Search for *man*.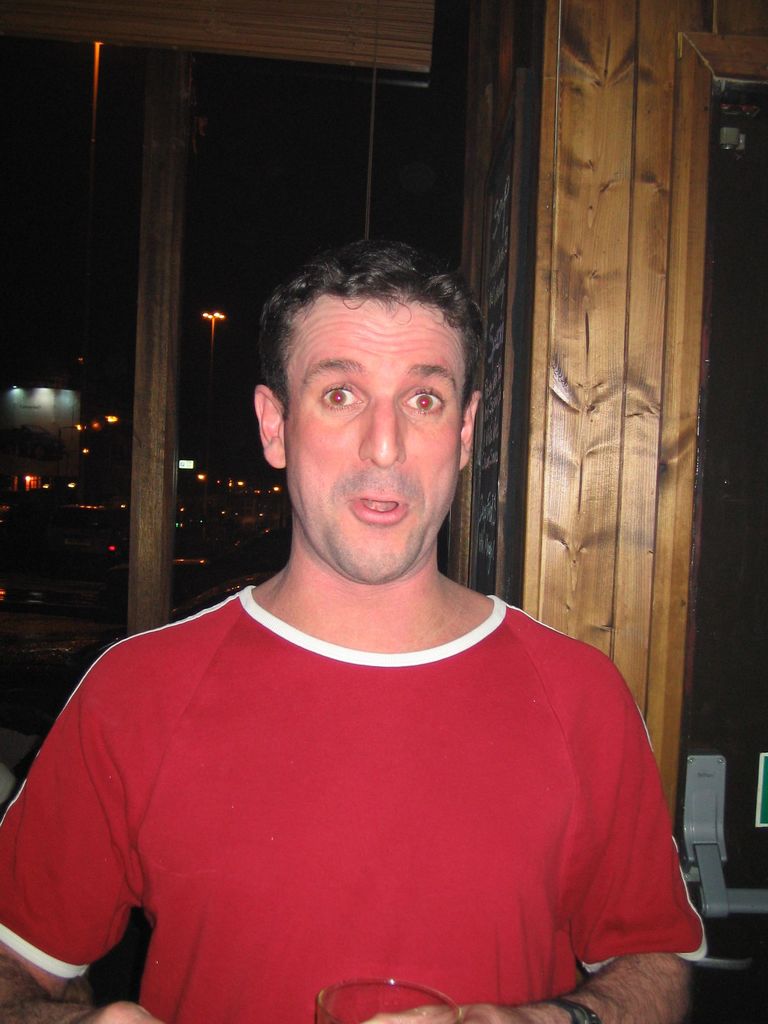
Found at (34,243,699,994).
